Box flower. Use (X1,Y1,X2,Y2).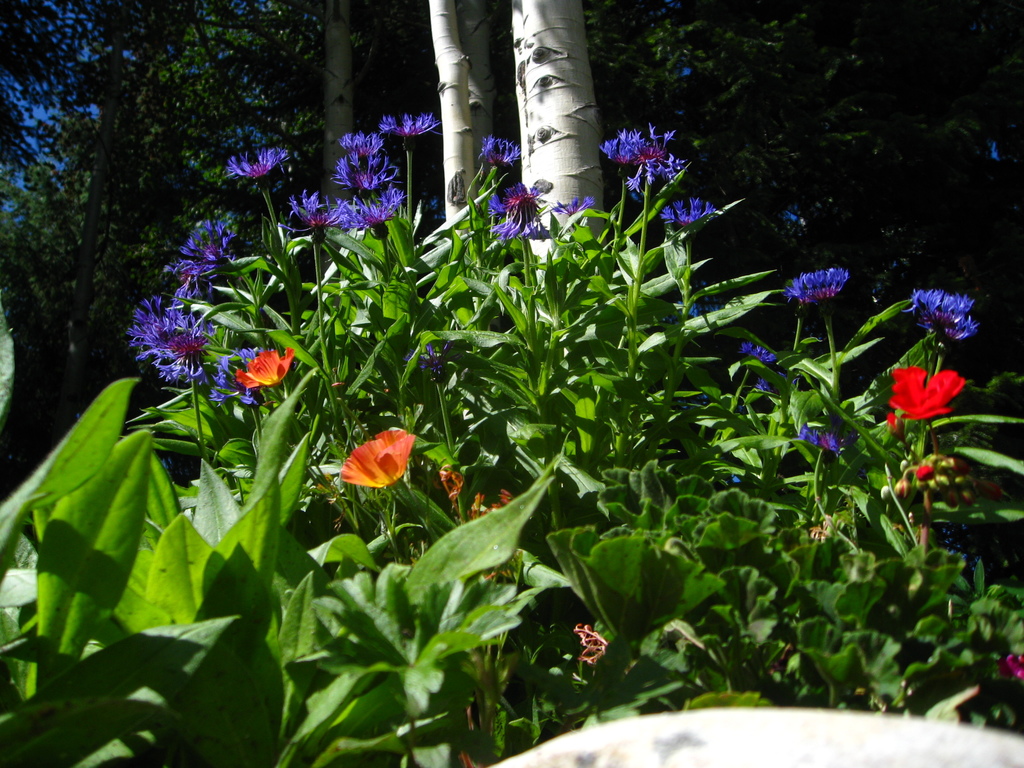
(781,281,812,312).
